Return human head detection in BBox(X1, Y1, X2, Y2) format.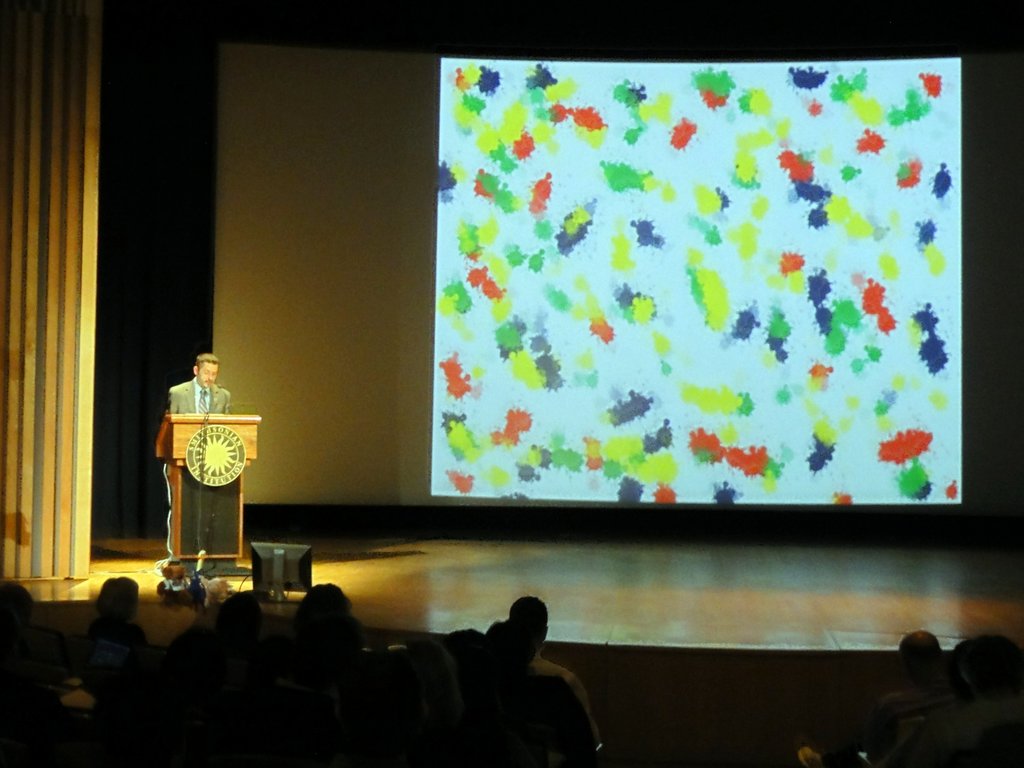
BBox(509, 597, 550, 658).
